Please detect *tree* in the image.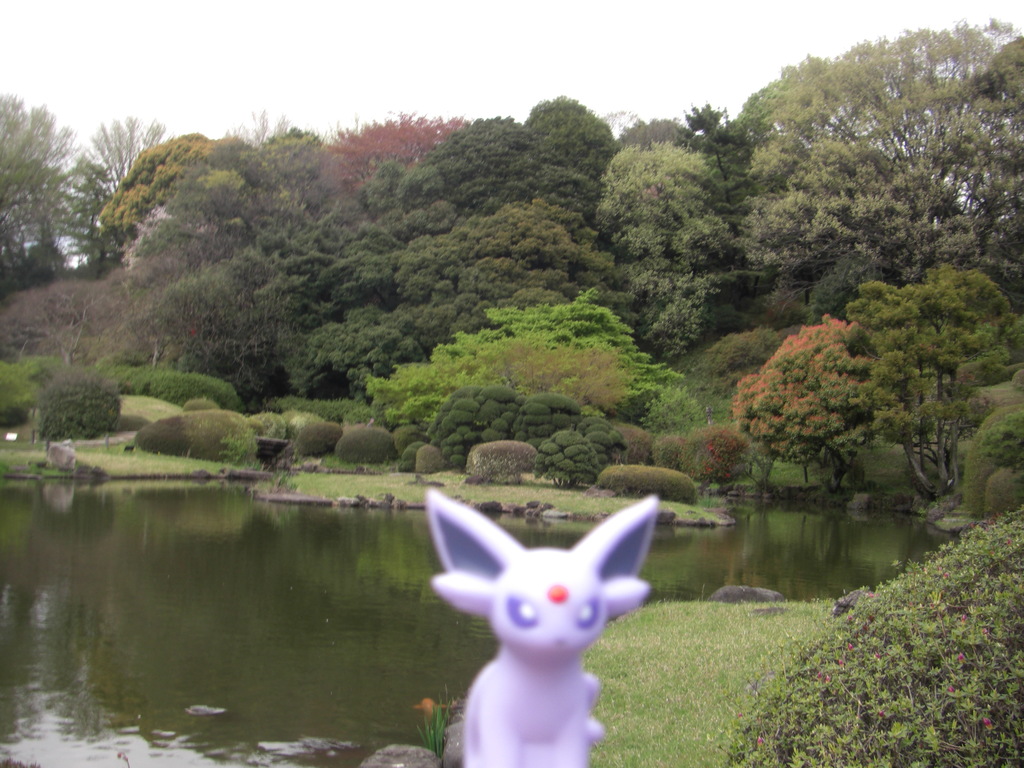
Rect(969, 40, 1023, 109).
